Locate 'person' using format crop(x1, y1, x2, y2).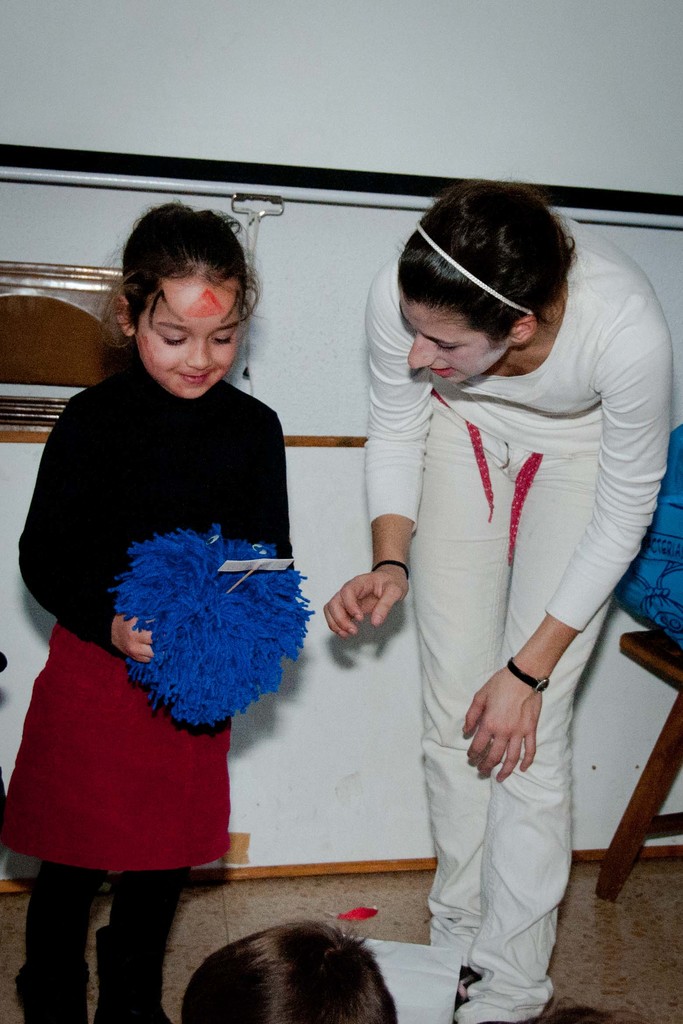
crop(201, 911, 397, 1023).
